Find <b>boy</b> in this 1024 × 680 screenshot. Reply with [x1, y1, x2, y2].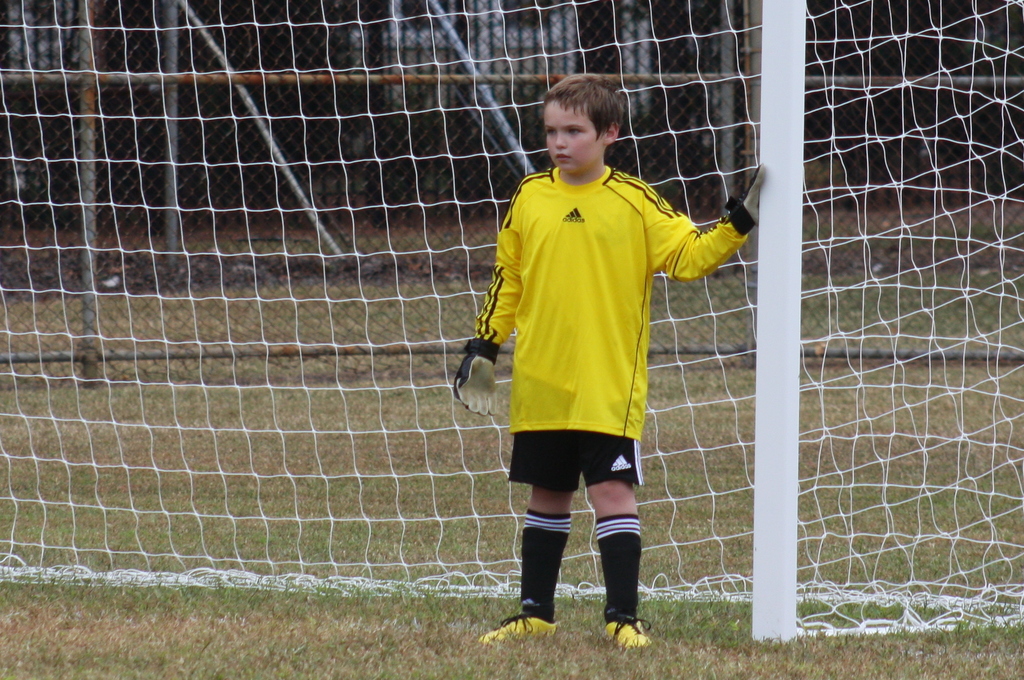
[452, 70, 767, 650].
